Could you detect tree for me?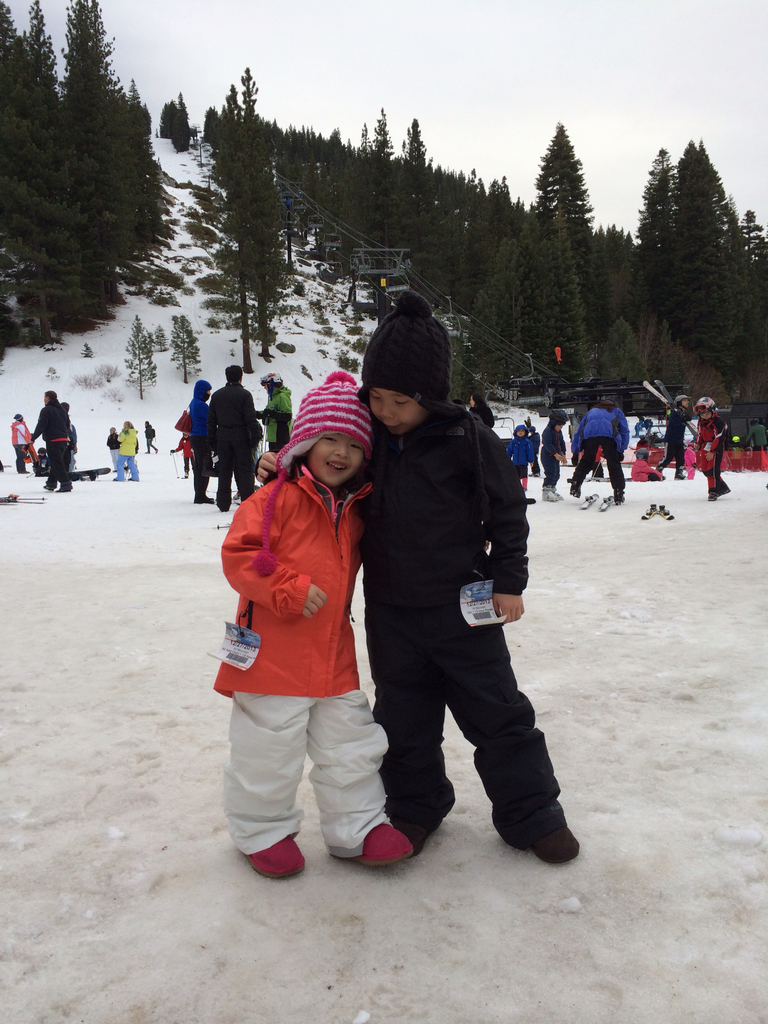
Detection result: [534, 123, 602, 291].
